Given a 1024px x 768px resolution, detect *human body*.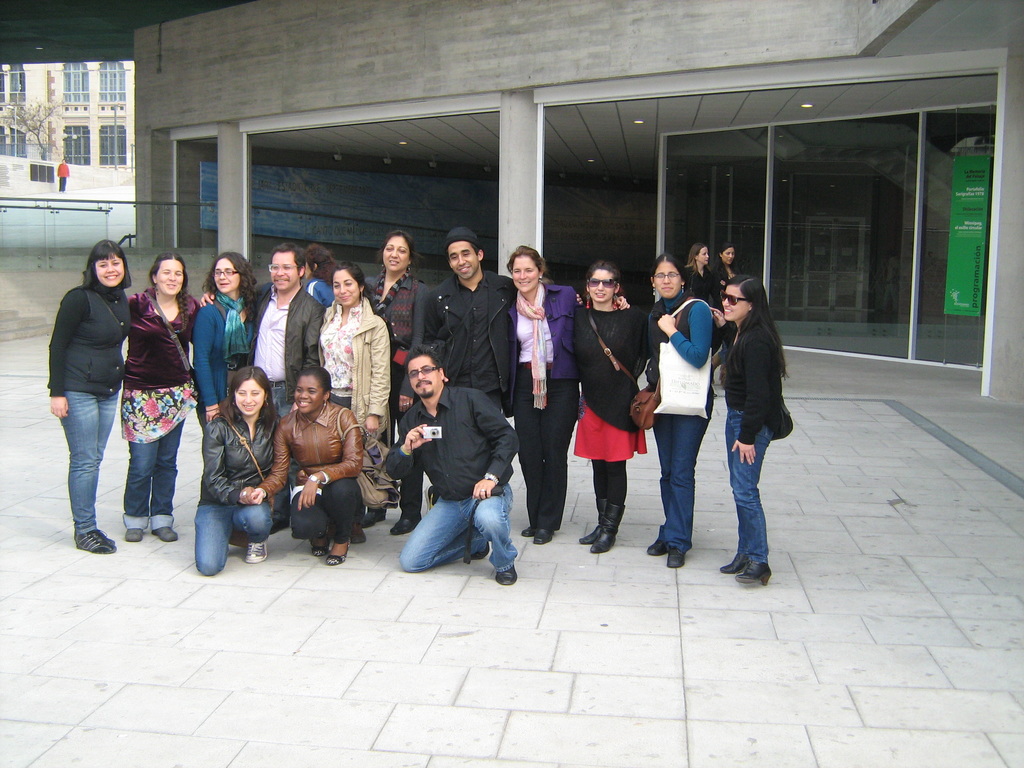
box(426, 225, 522, 422).
